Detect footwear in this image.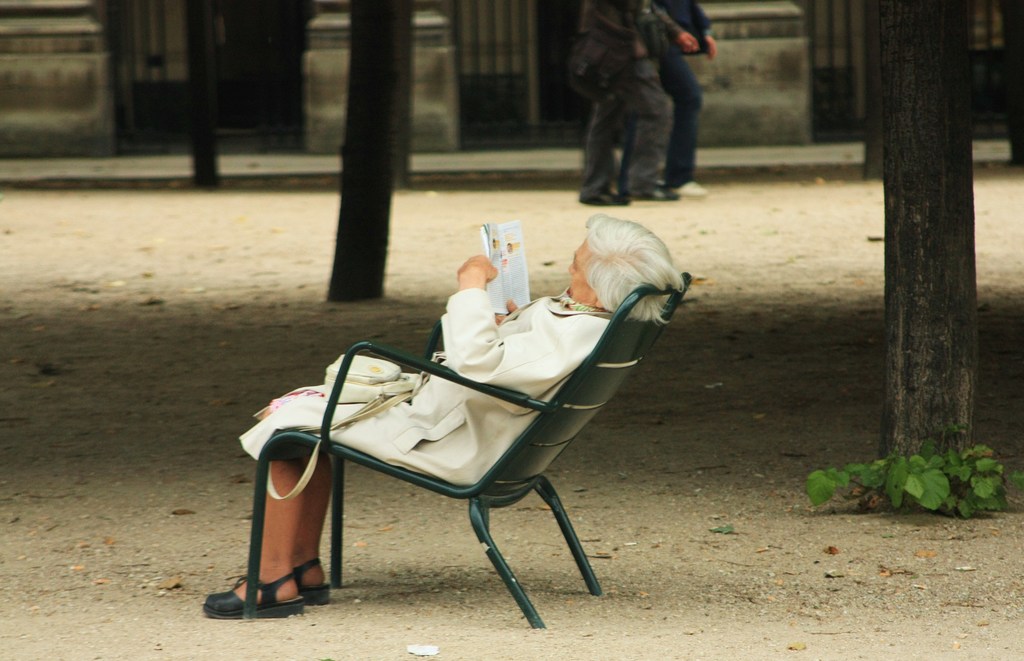
Detection: crop(575, 188, 632, 204).
